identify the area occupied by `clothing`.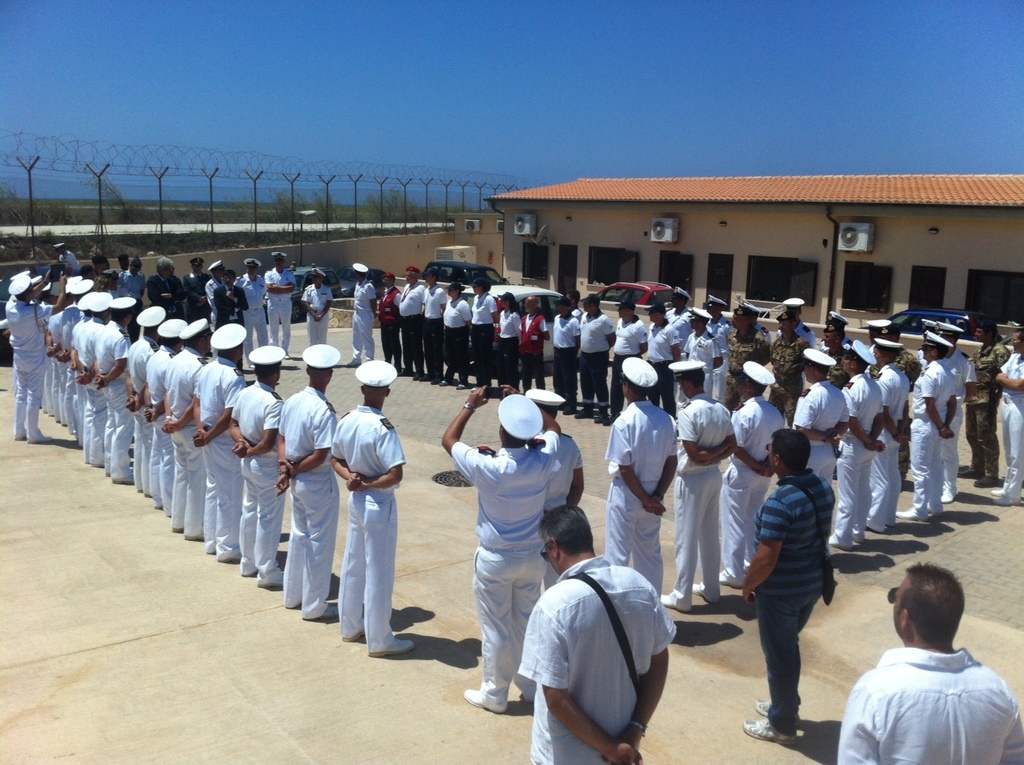
Area: left=679, top=388, right=735, bottom=600.
